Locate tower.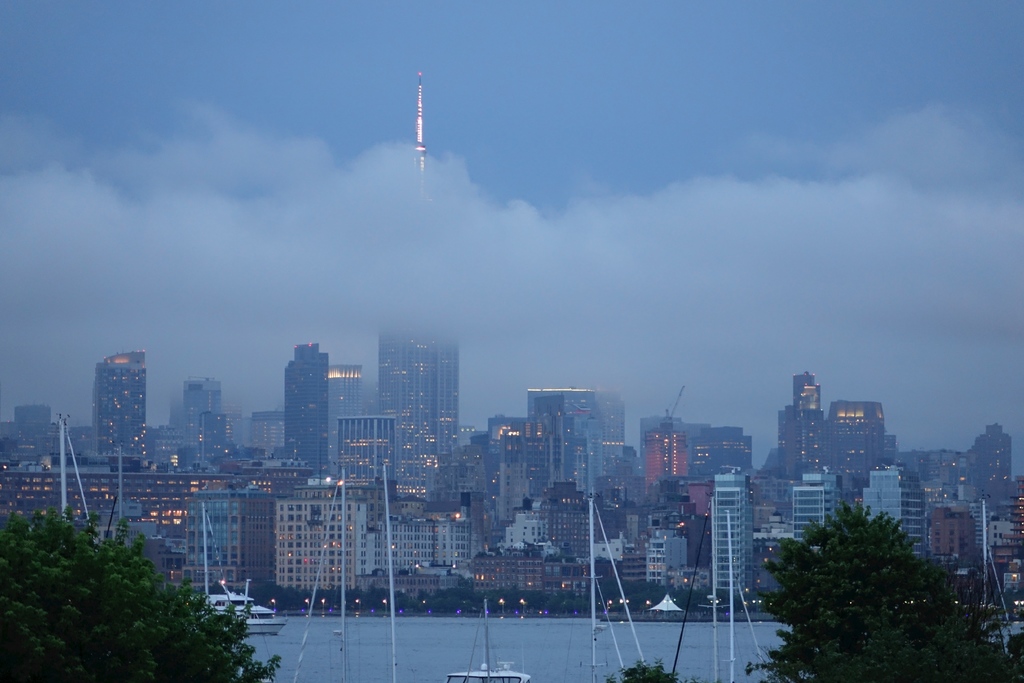
Bounding box: (703, 461, 751, 597).
